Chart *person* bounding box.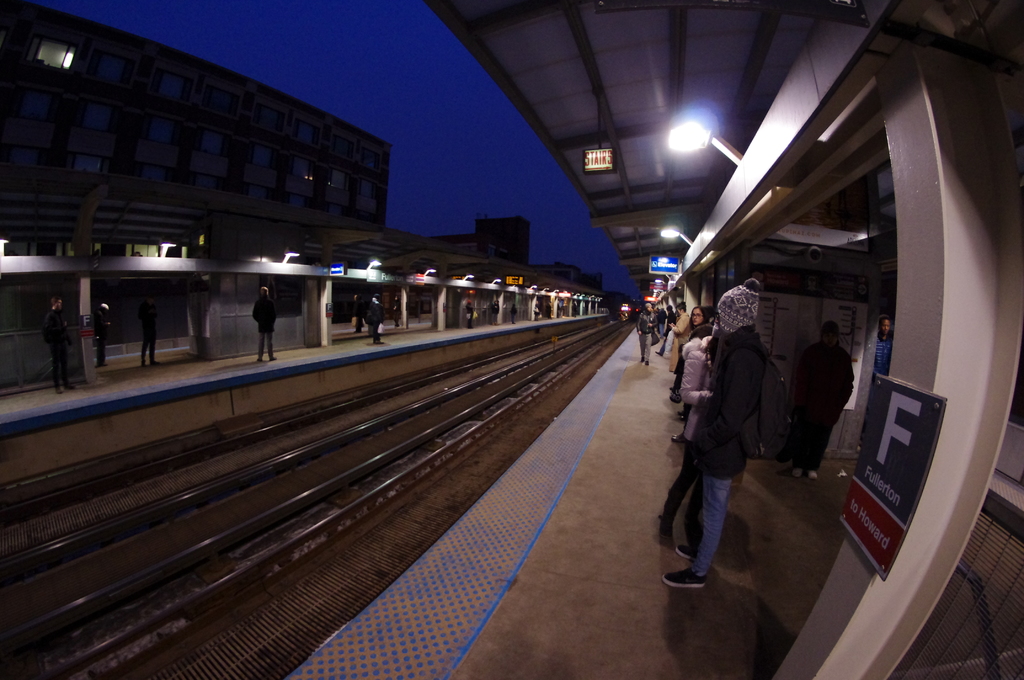
Charted: rect(389, 293, 400, 327).
